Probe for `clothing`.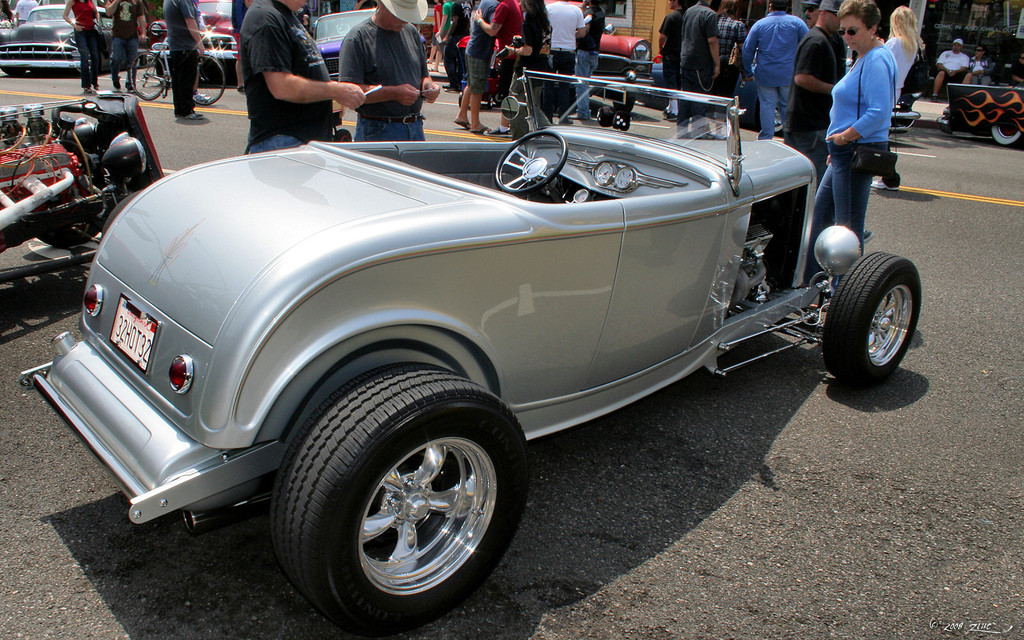
Probe result: box=[572, 54, 621, 129].
